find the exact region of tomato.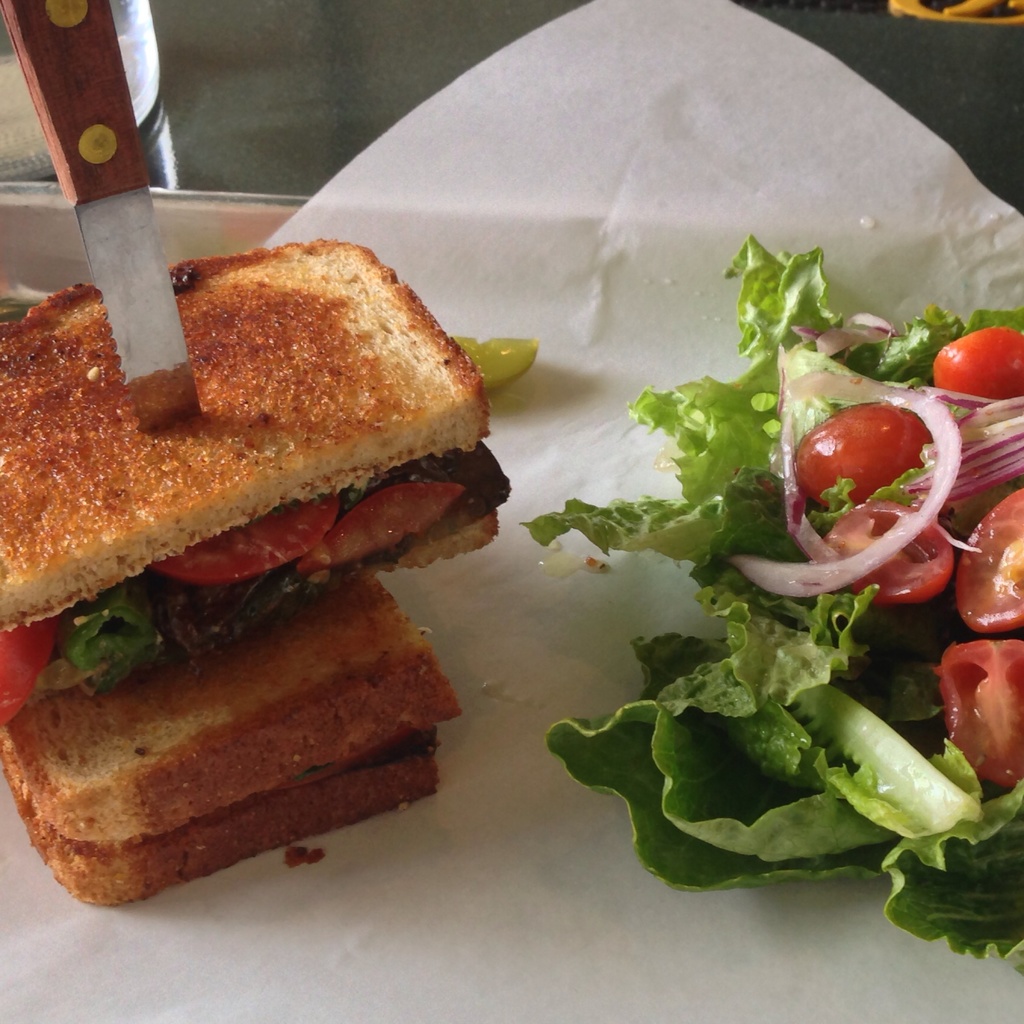
Exact region: bbox(802, 406, 927, 504).
